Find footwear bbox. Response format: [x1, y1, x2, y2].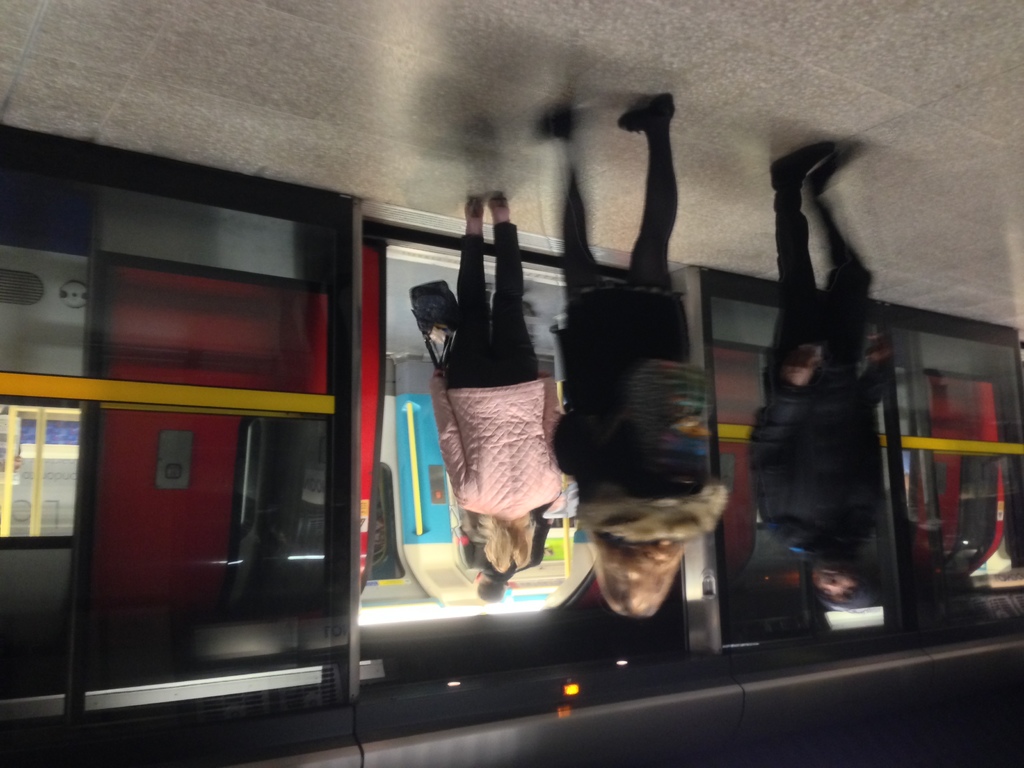
[769, 141, 825, 182].
